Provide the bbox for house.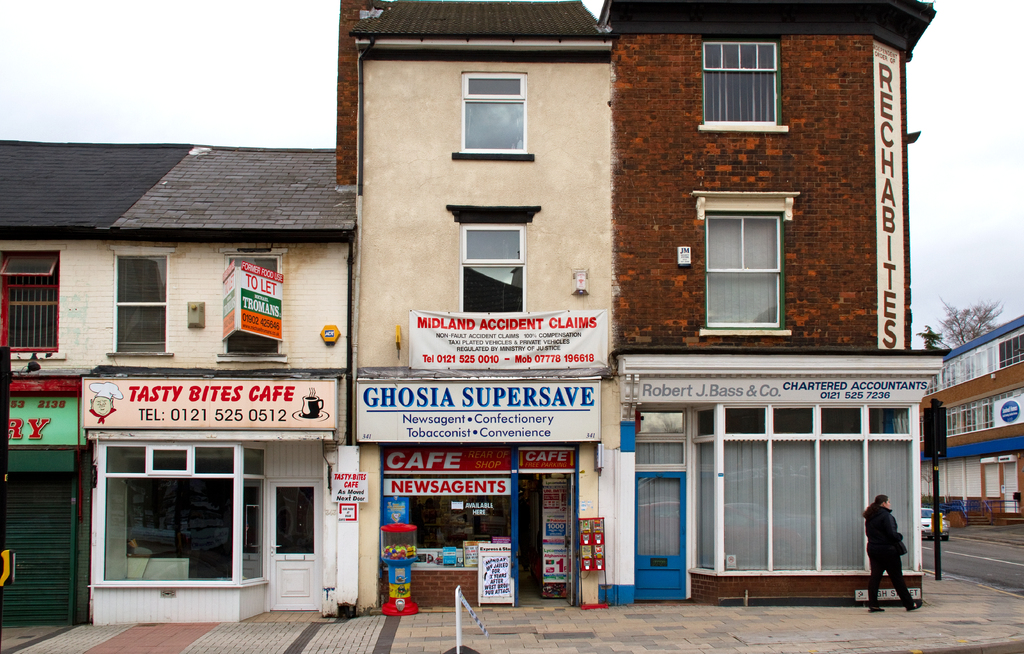
{"x1": 0, "y1": 136, "x2": 363, "y2": 629}.
